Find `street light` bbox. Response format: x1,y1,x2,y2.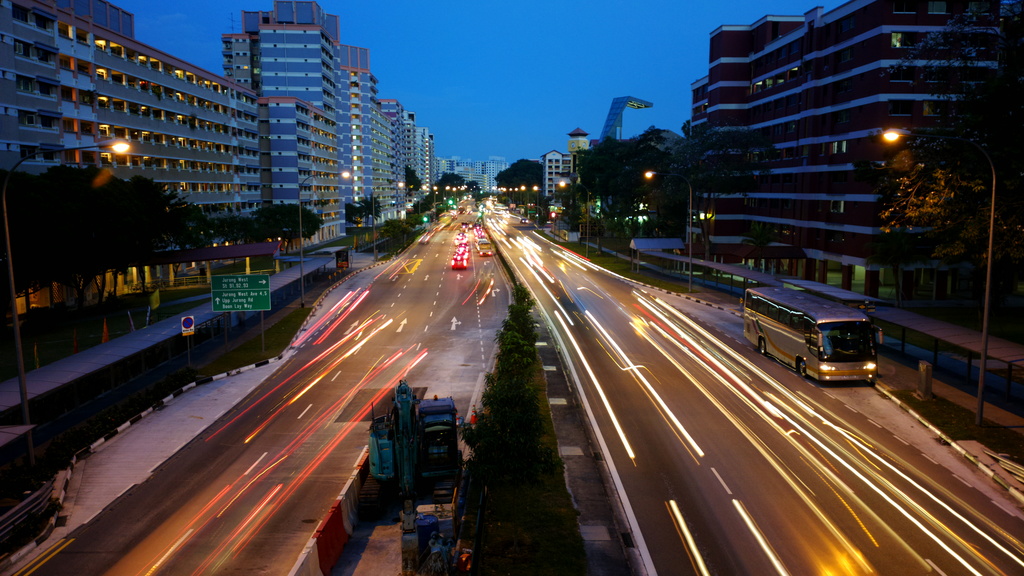
512,187,521,223.
